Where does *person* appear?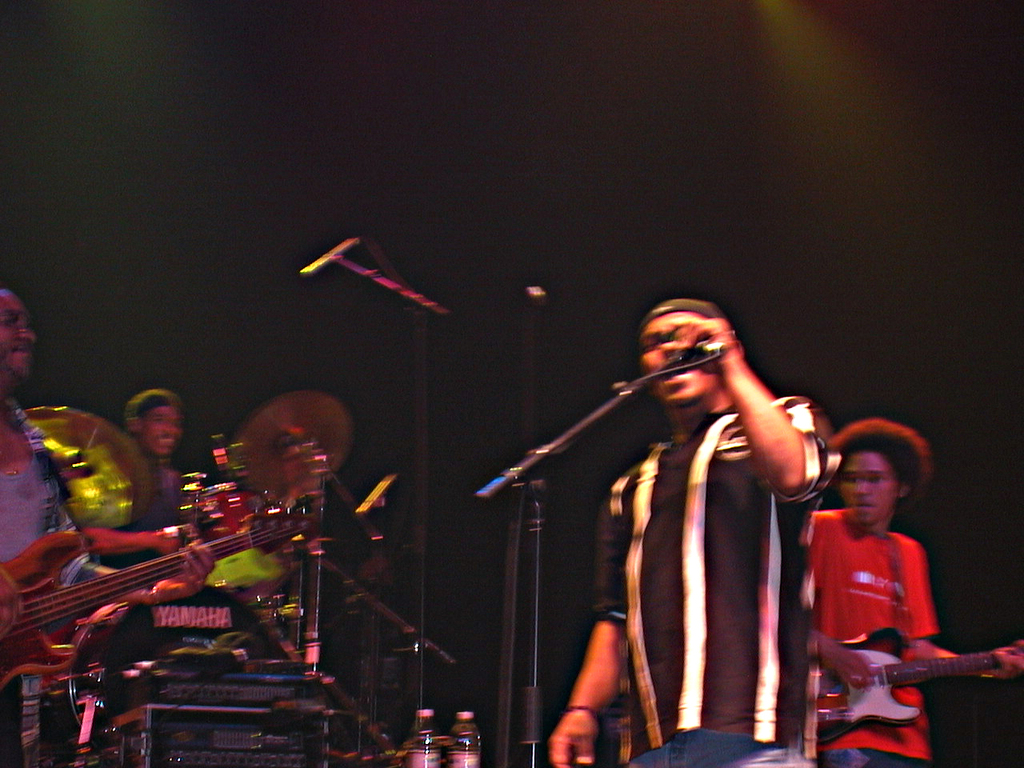
Appears at left=550, top=302, right=834, bottom=767.
